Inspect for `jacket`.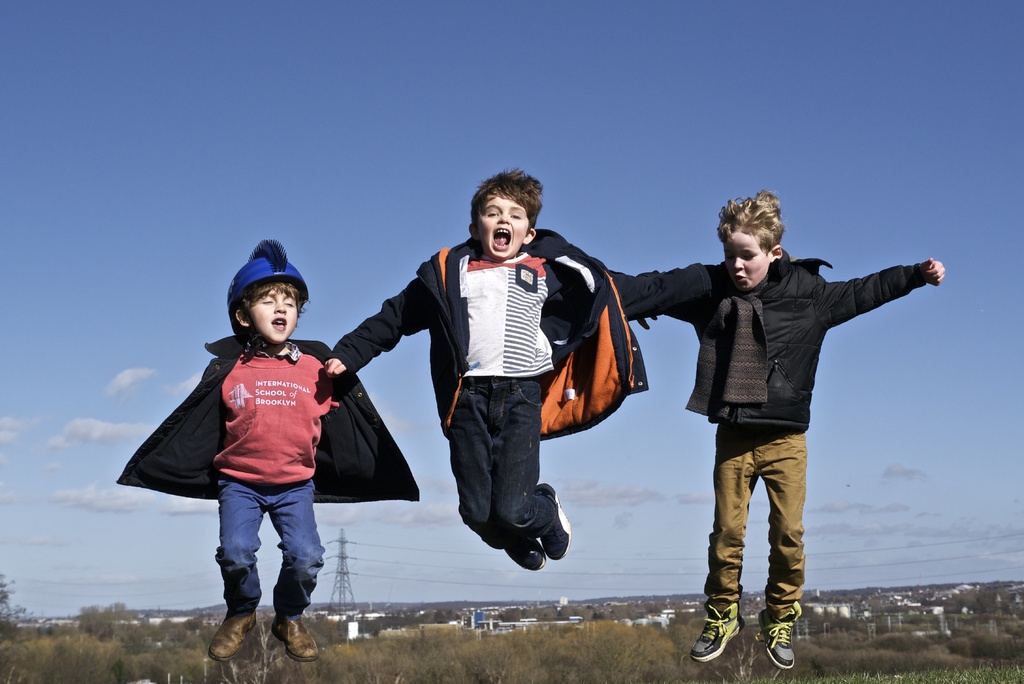
Inspection: pyautogui.locateOnScreen(332, 229, 652, 440).
